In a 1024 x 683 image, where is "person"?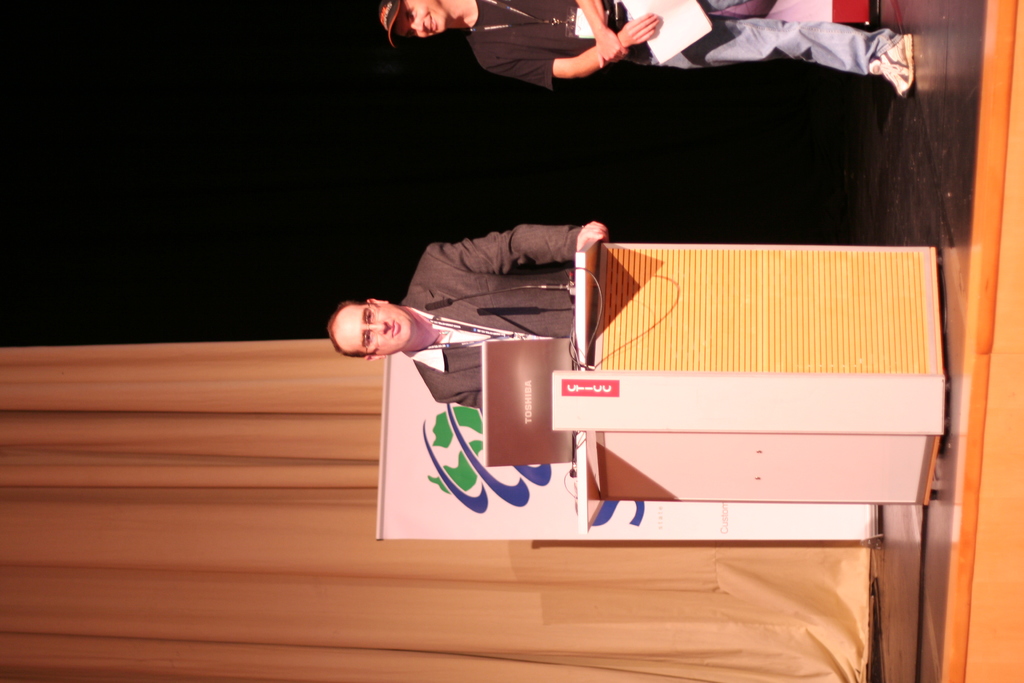
325/221/607/416.
